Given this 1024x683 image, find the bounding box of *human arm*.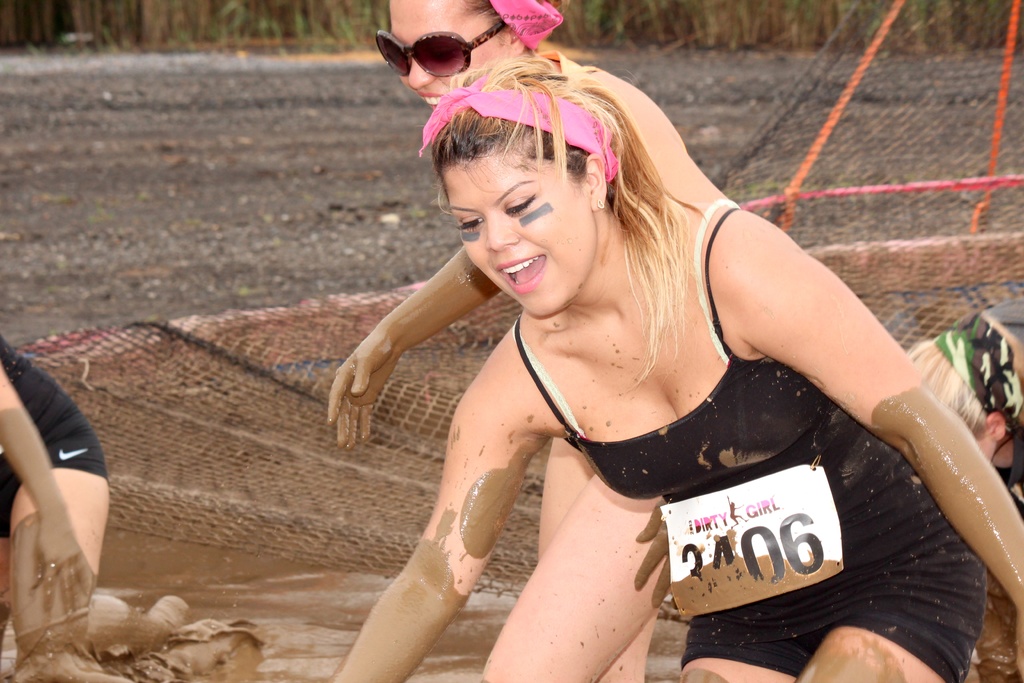
[328, 250, 504, 418].
